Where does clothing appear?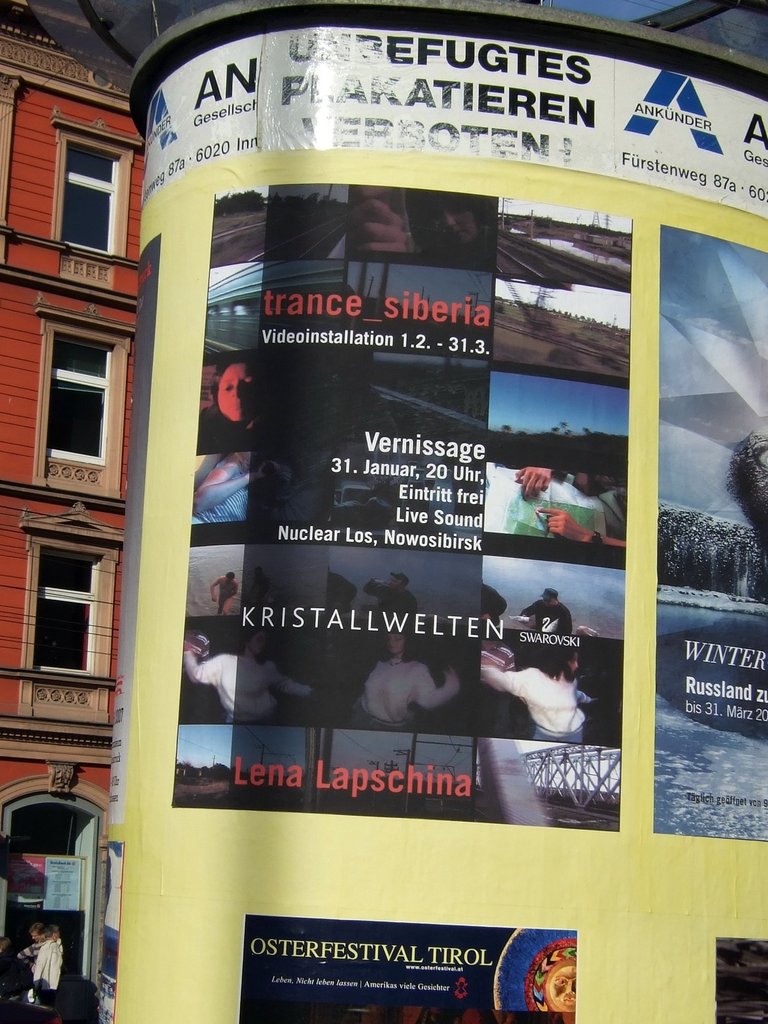
Appears at (left=345, top=660, right=464, bottom=728).
